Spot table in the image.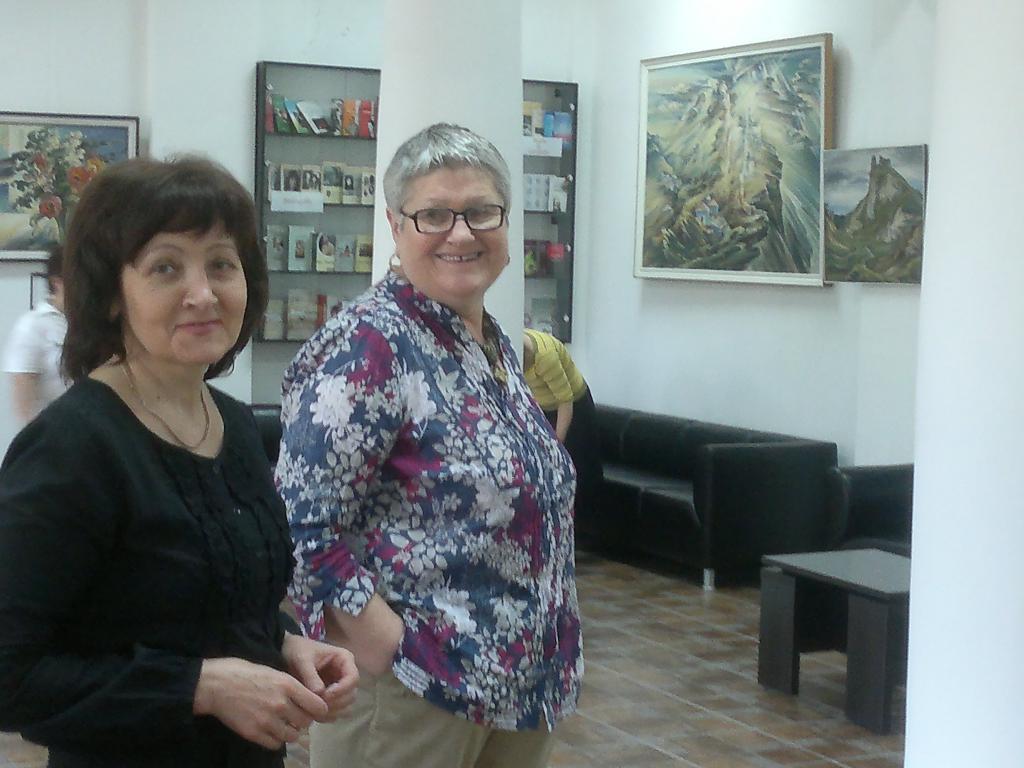
table found at [765,547,897,719].
